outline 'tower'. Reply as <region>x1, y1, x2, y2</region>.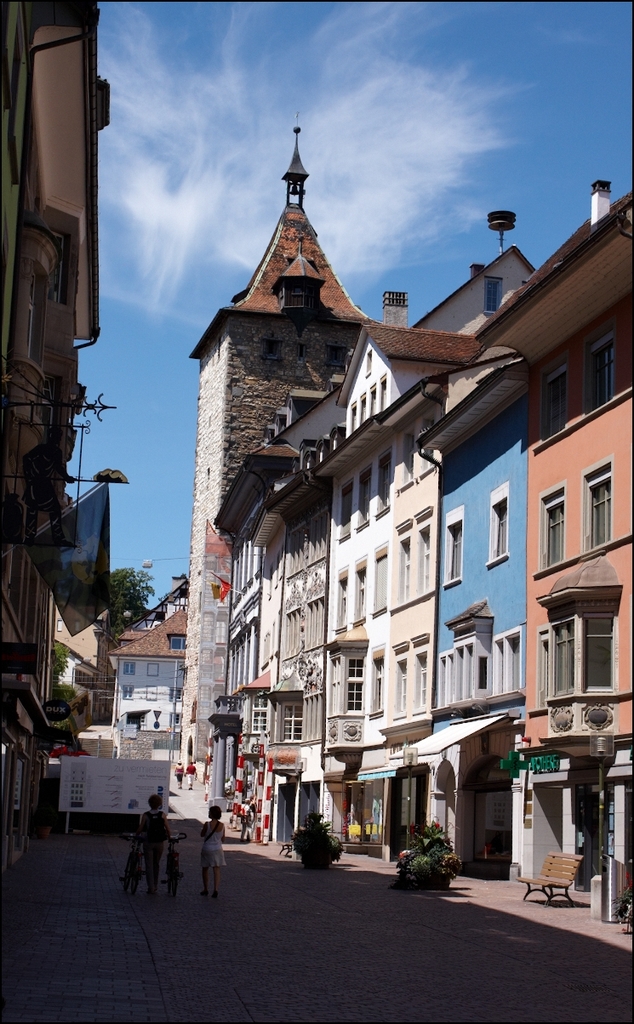
<region>182, 151, 364, 817</region>.
